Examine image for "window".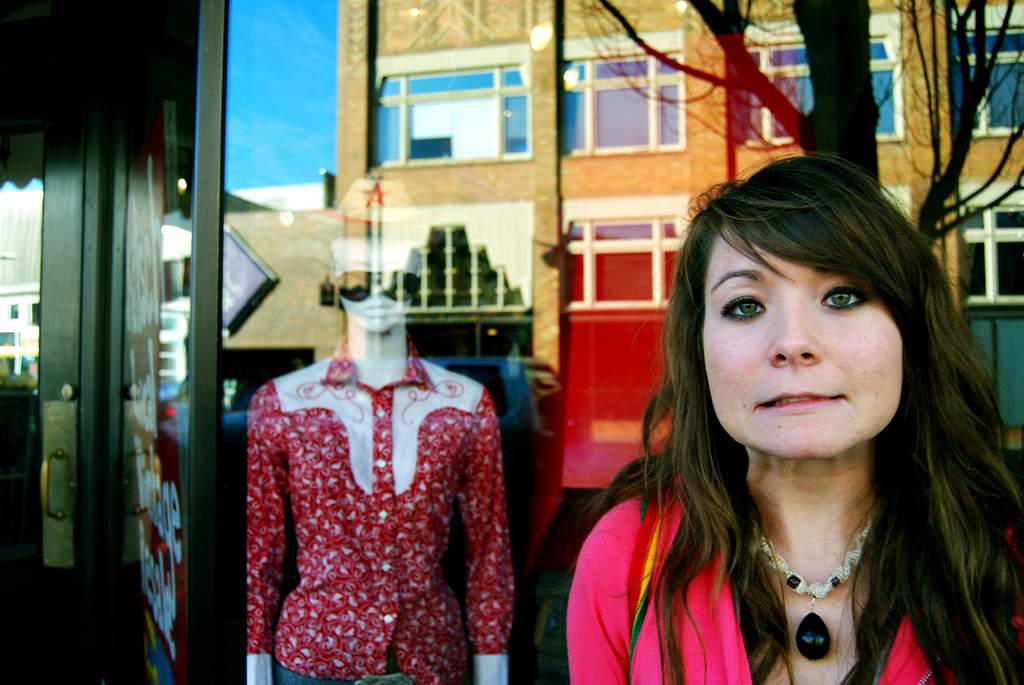
Examination result: crop(355, 46, 534, 167).
